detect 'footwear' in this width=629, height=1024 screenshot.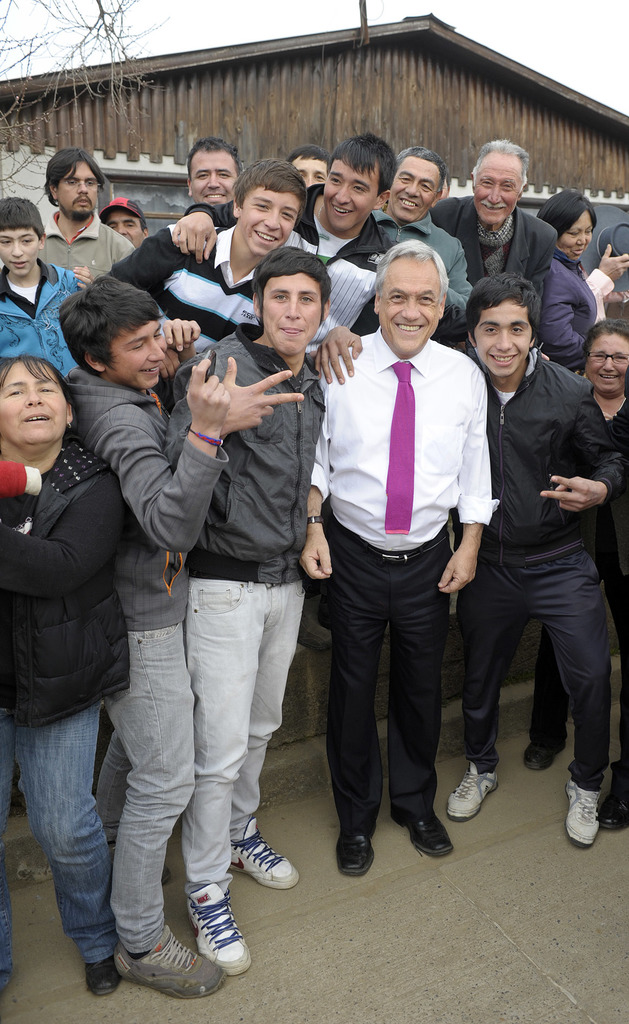
Detection: crop(598, 774, 628, 838).
